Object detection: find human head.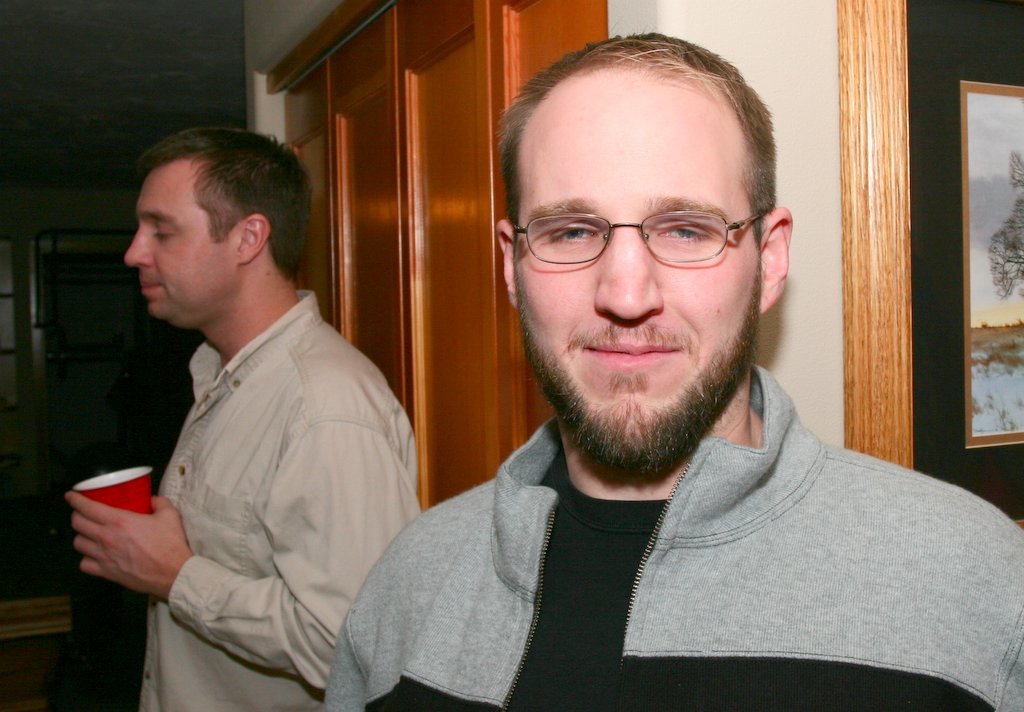
(122, 131, 312, 322).
